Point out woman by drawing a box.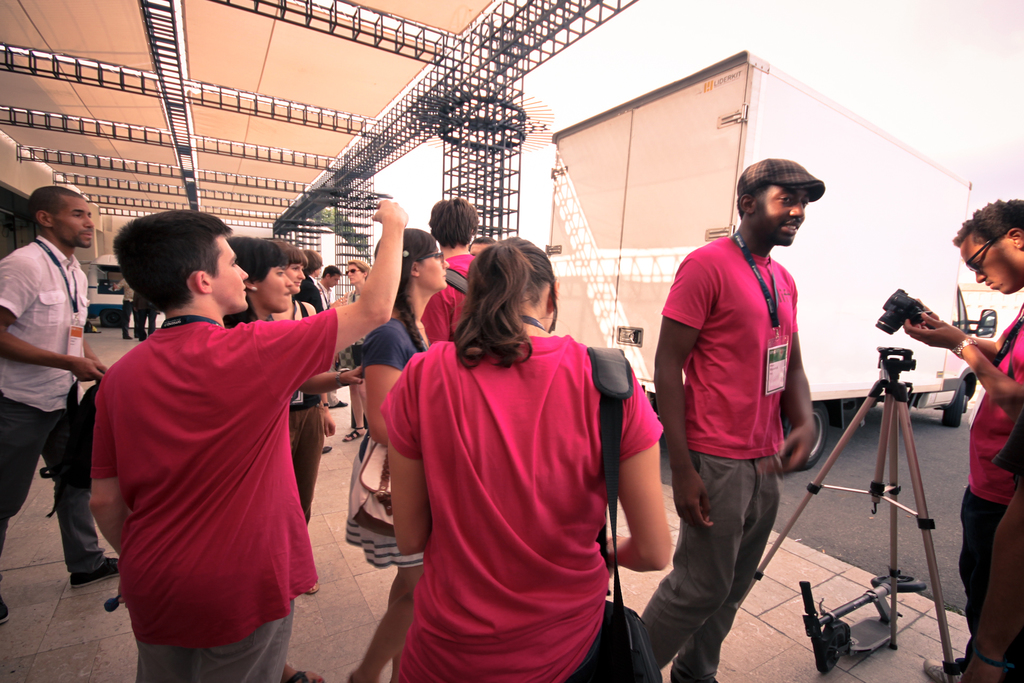
369,212,636,668.
